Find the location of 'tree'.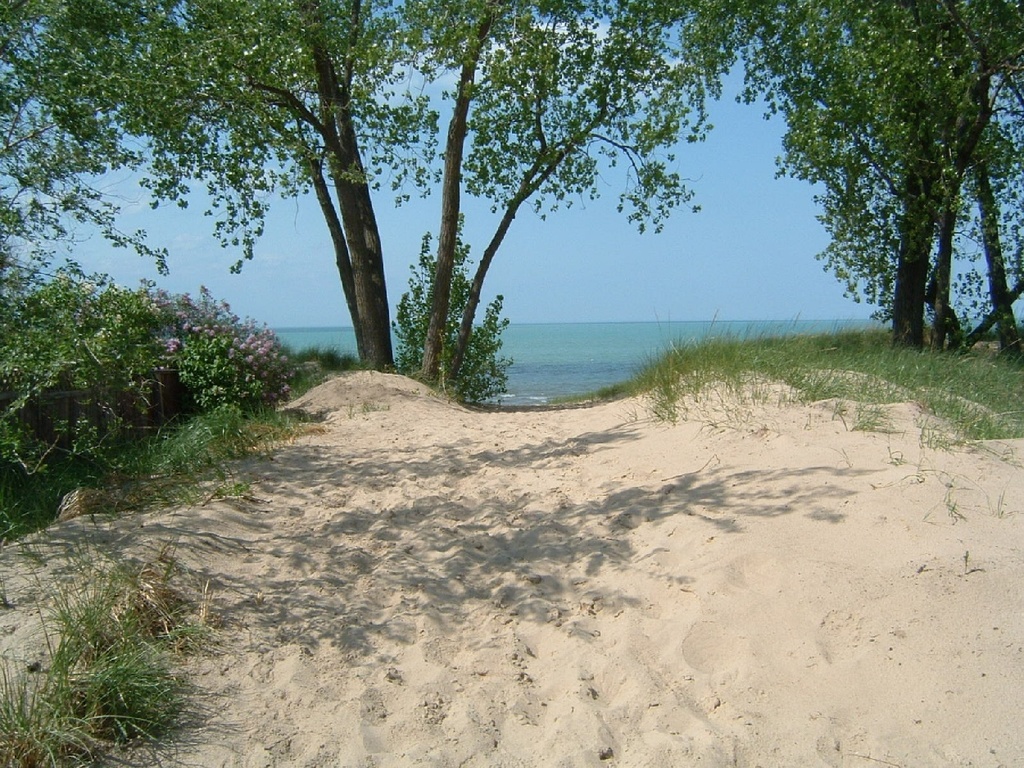
Location: {"x1": 0, "y1": 0, "x2": 174, "y2": 516}.
